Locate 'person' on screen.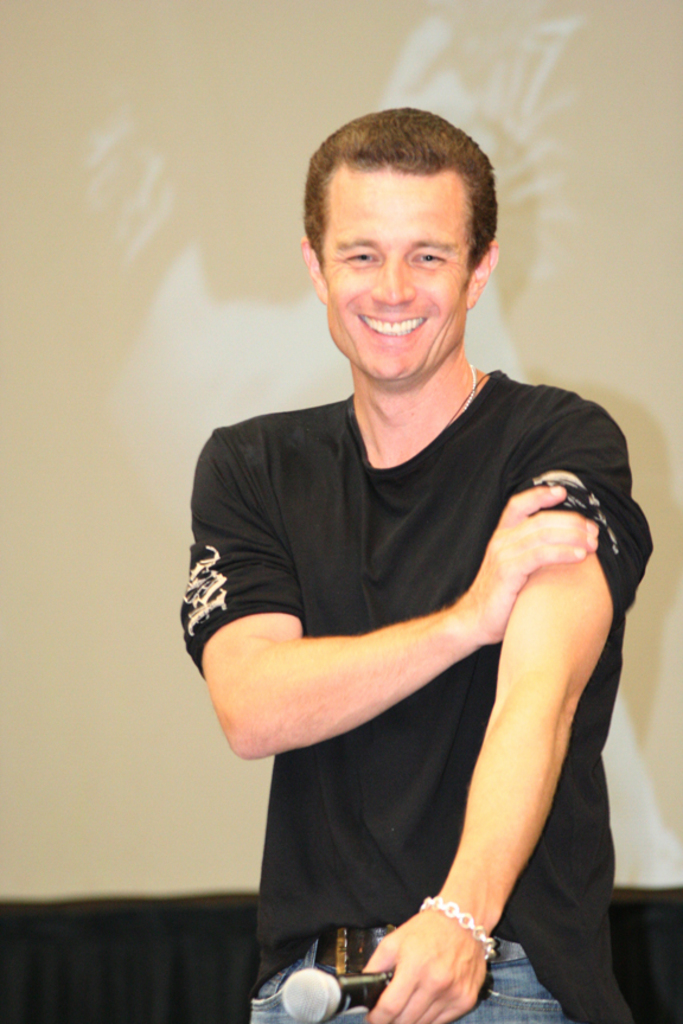
On screen at bbox=(179, 103, 653, 1023).
